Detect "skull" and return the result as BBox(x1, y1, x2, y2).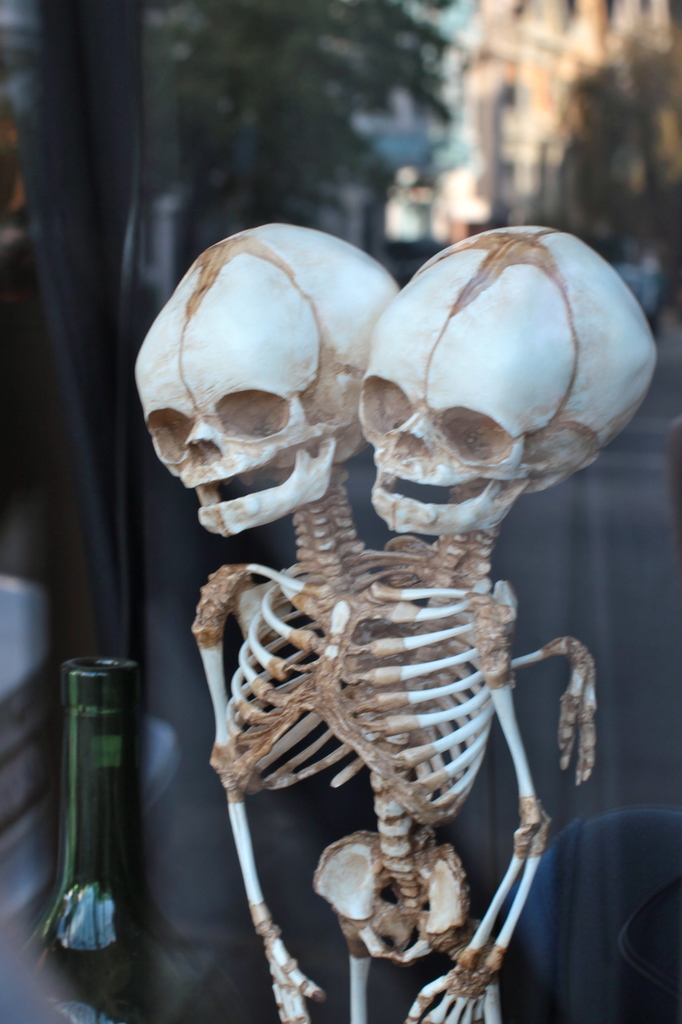
BBox(360, 221, 659, 532).
